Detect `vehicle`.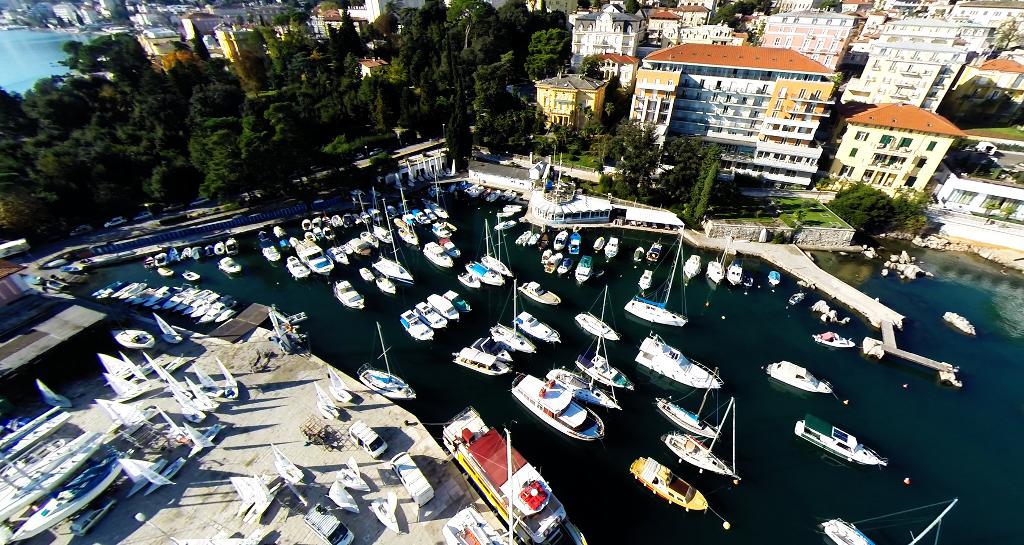
Detected at 303,505,356,544.
